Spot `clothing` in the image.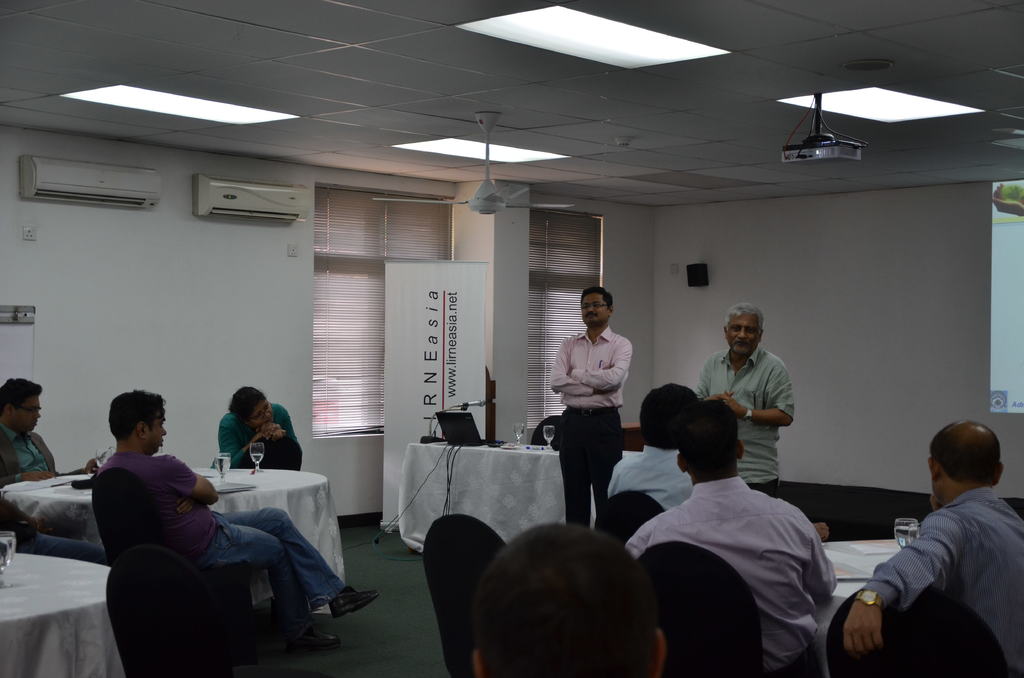
`clothing` found at box=[0, 421, 57, 492].
